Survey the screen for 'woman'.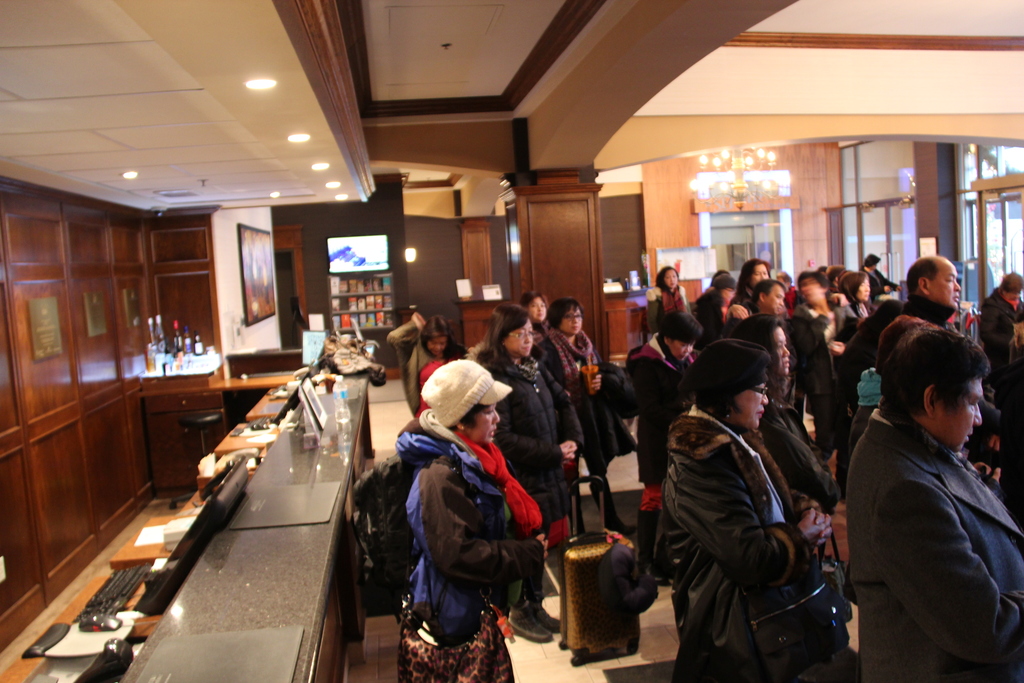
Survey found: [724,315,842,509].
